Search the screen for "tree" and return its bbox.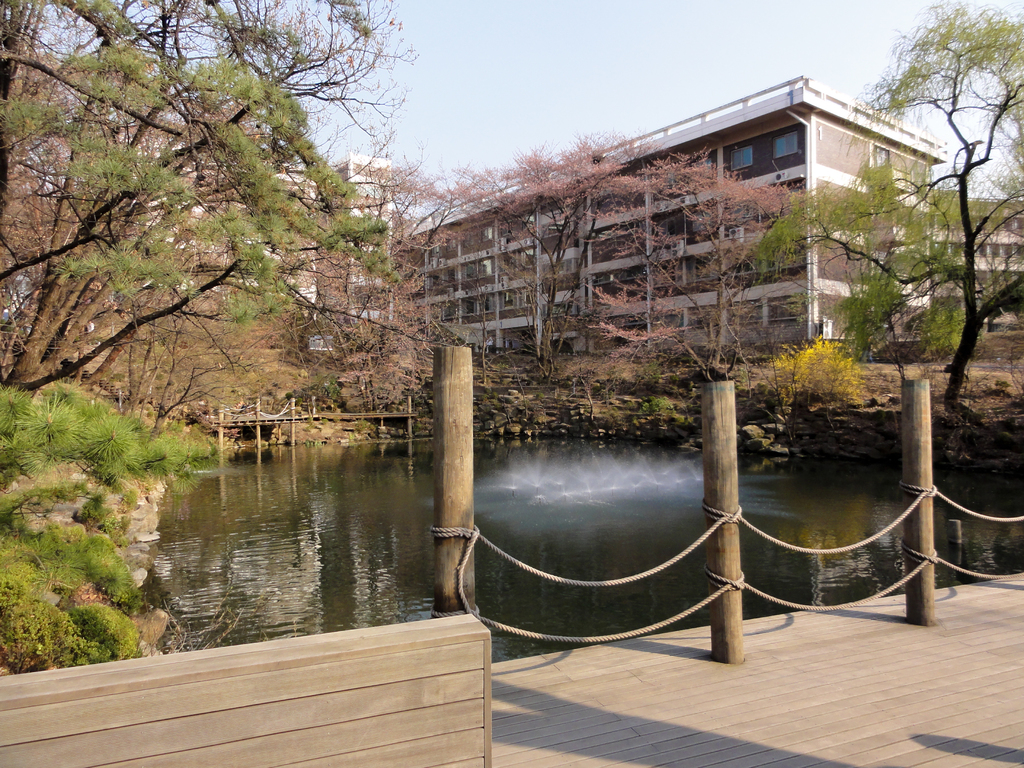
Found: select_region(509, 127, 742, 399).
